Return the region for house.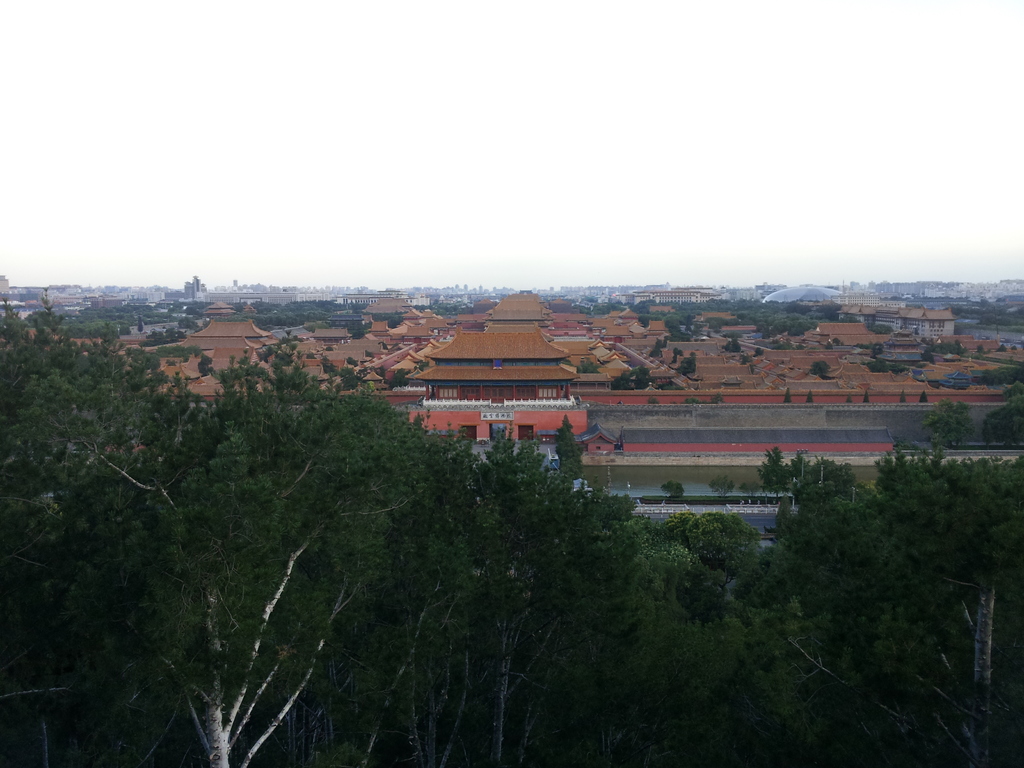
locate(183, 317, 273, 359).
